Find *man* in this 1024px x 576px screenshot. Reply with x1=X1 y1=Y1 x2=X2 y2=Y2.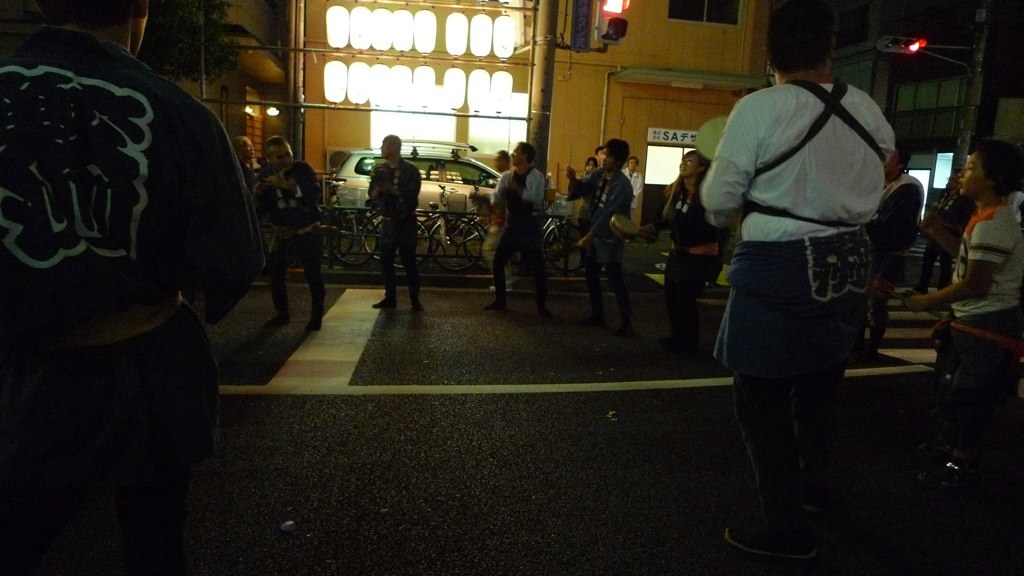
x1=370 y1=130 x2=429 y2=311.
